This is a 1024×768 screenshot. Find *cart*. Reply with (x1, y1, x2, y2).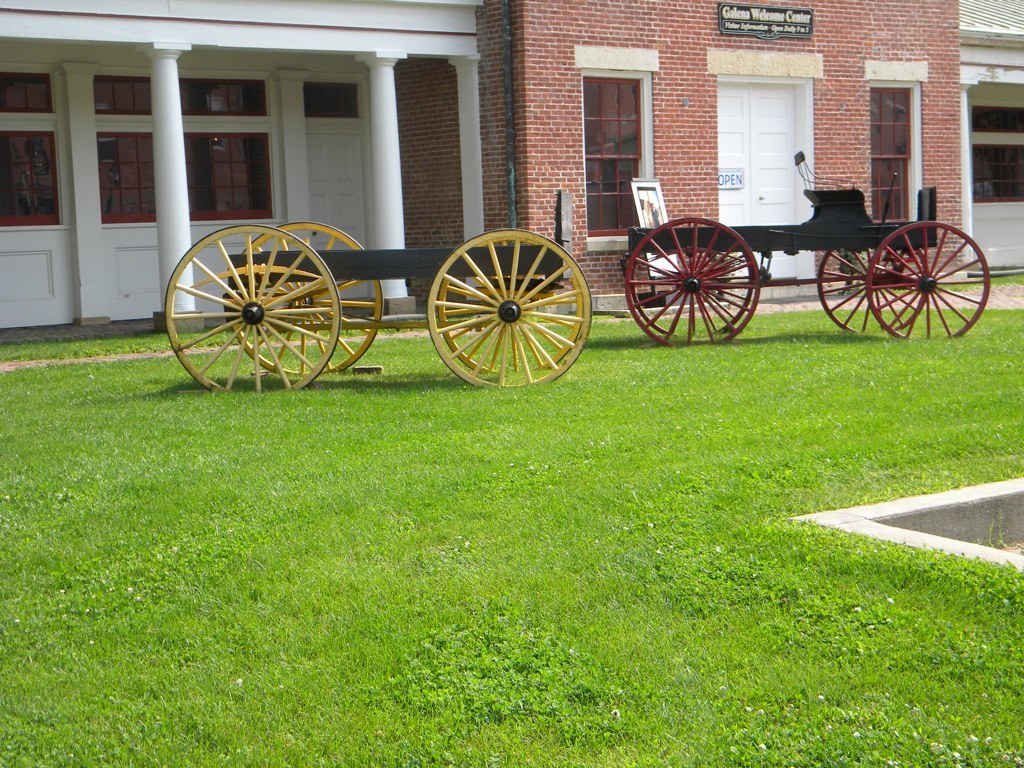
(621, 150, 992, 347).
